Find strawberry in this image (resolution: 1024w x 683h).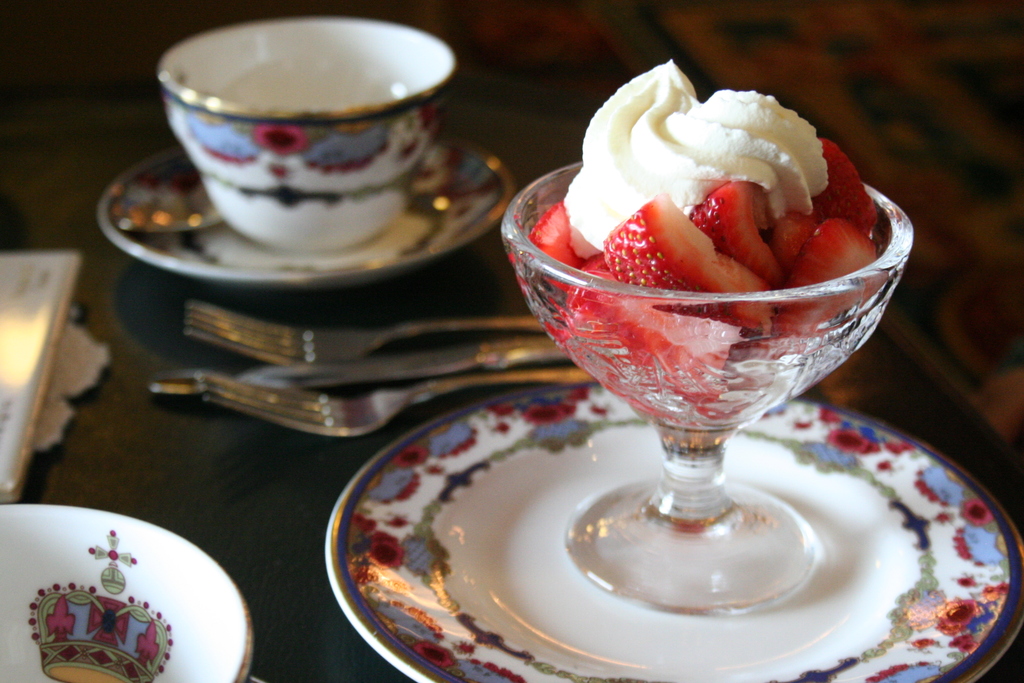
[767, 213, 877, 339].
